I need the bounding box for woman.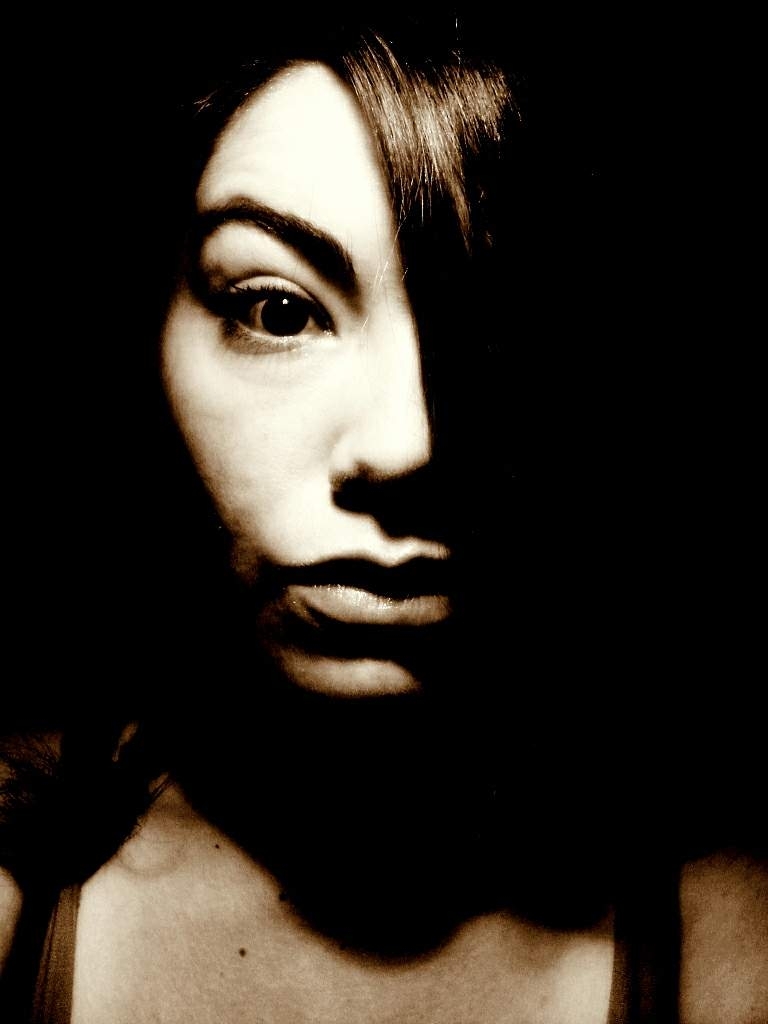
Here it is: 48, 0, 613, 1023.
